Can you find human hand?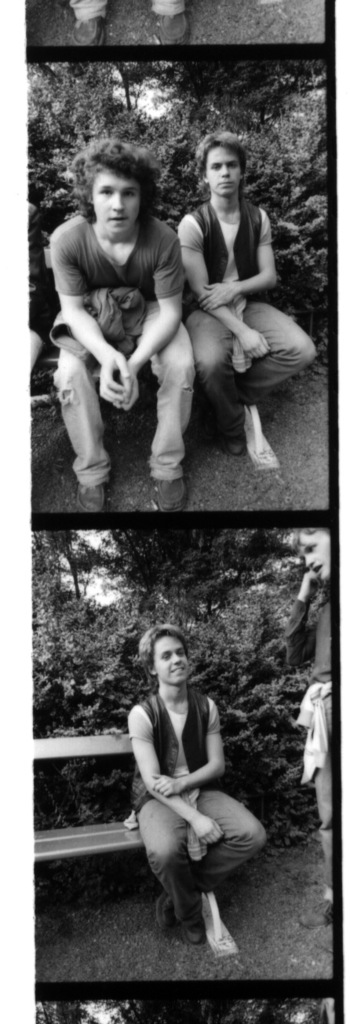
Yes, bounding box: detection(95, 346, 130, 404).
